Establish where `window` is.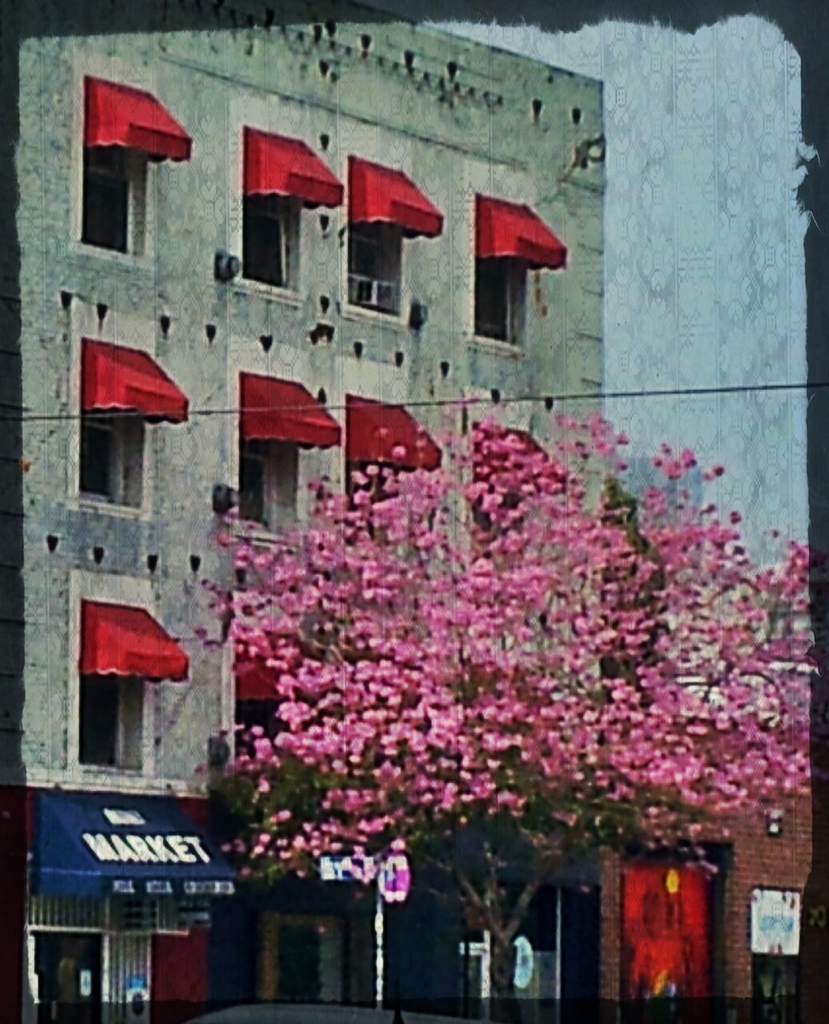
Established at Rect(222, 118, 339, 313).
